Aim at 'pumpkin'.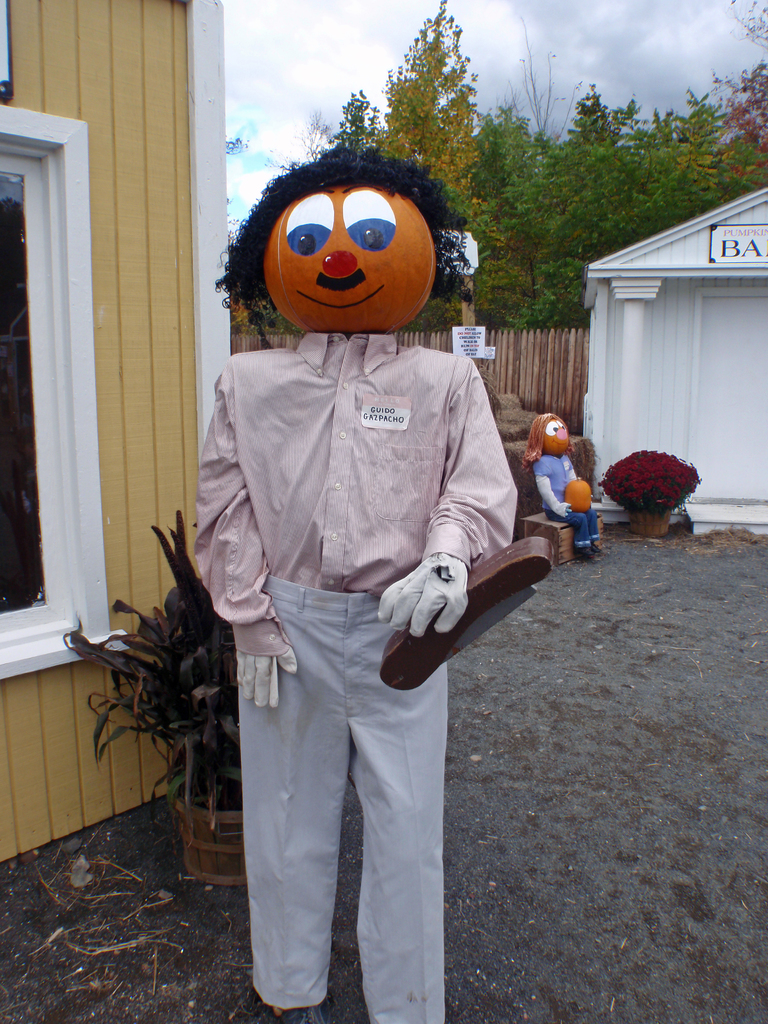
Aimed at bbox=(566, 472, 599, 515).
